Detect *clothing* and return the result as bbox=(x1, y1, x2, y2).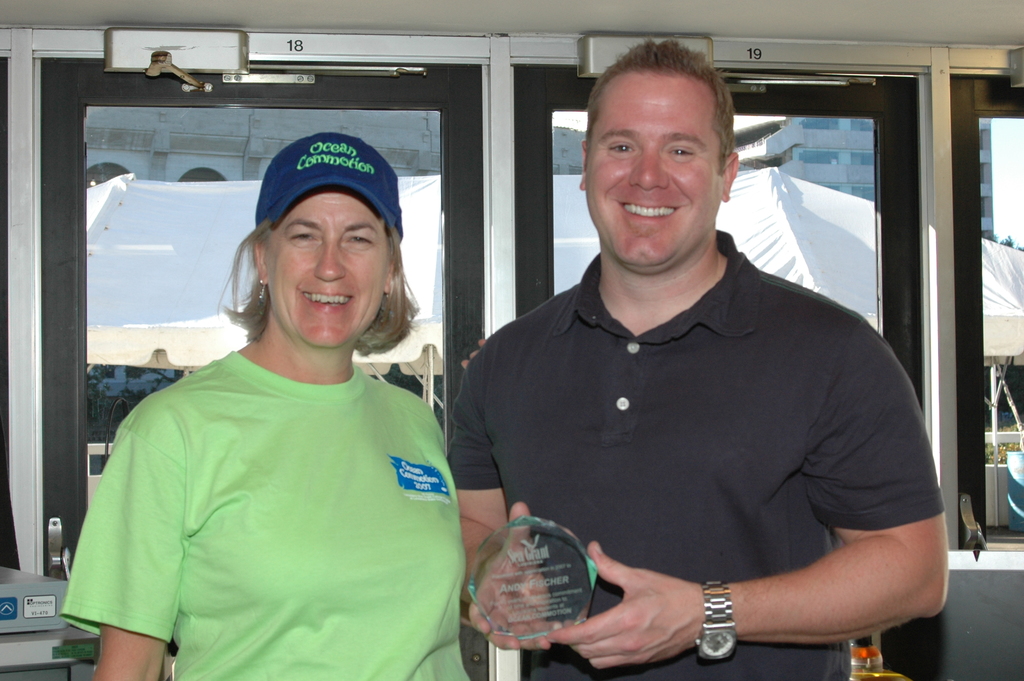
bbox=(64, 303, 468, 677).
